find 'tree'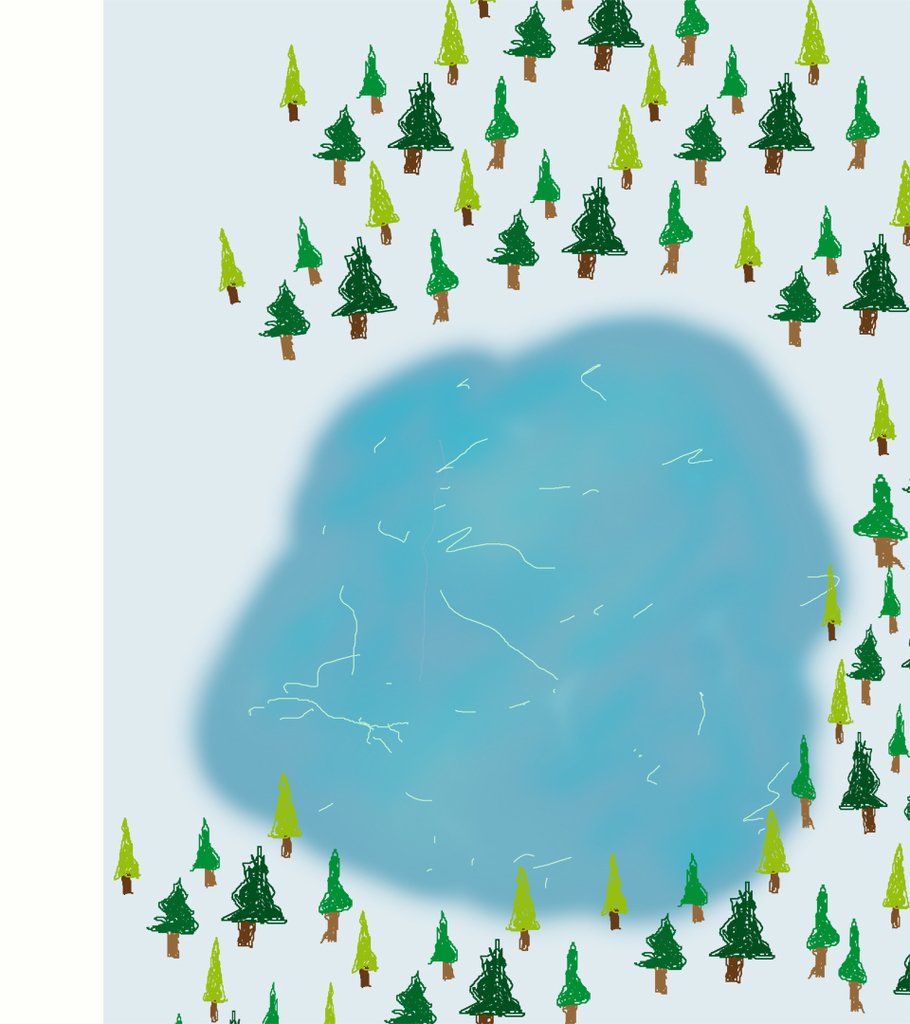
[x1=419, y1=227, x2=462, y2=327]
